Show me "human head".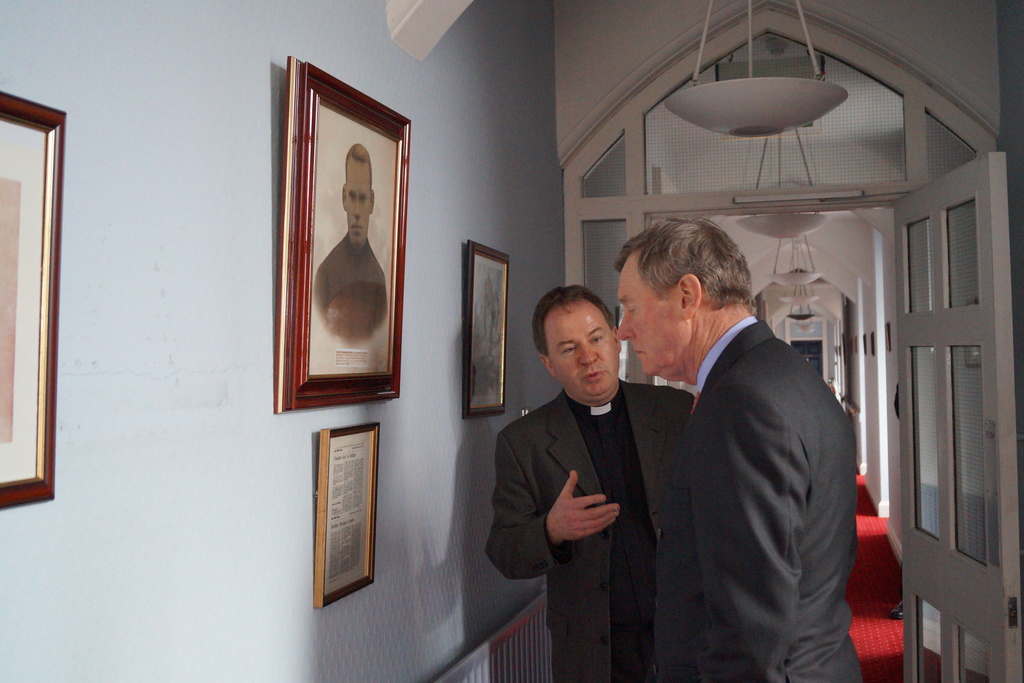
"human head" is here: (523,284,620,404).
